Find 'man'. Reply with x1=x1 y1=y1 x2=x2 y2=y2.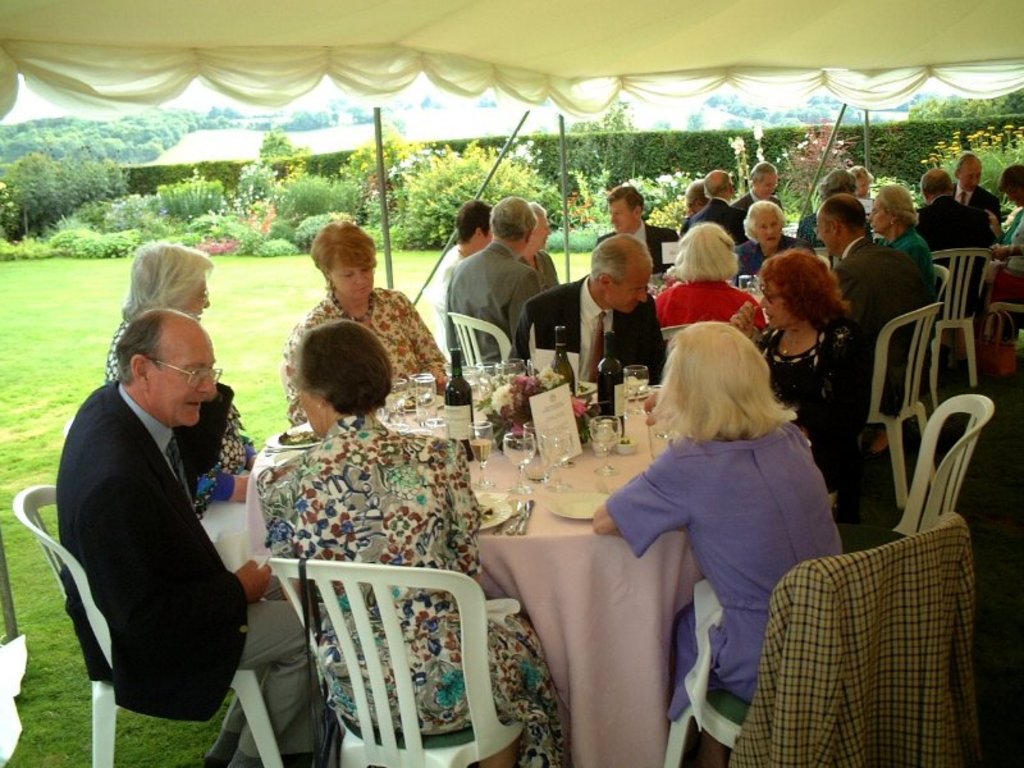
x1=947 y1=151 x2=998 y2=228.
